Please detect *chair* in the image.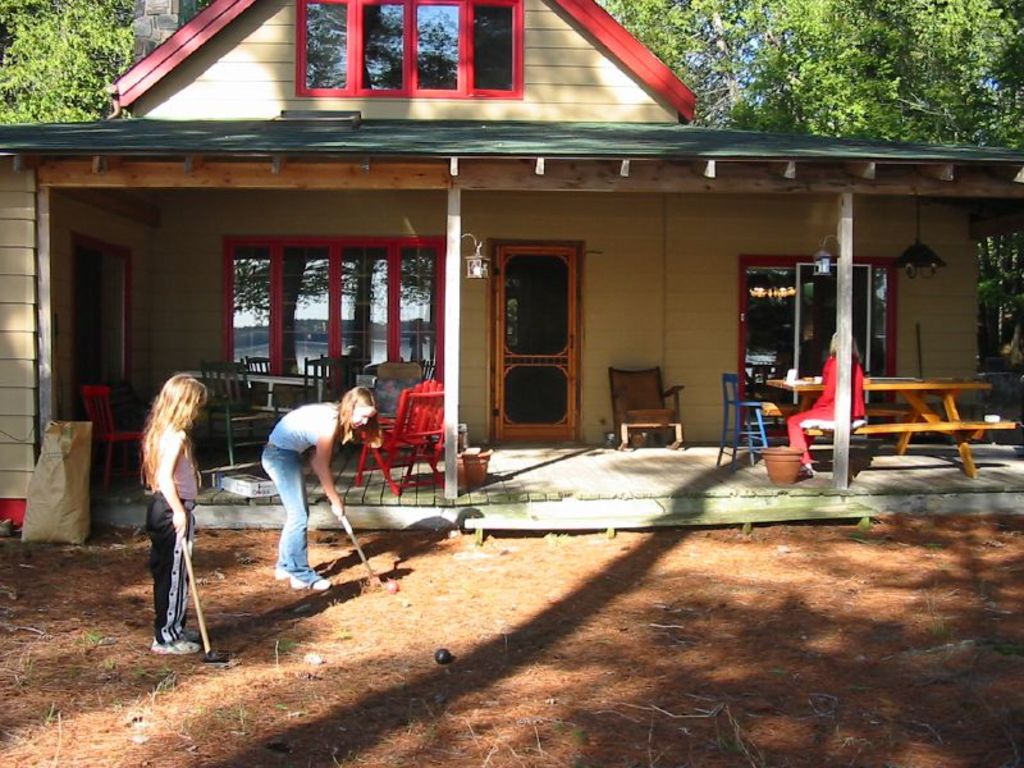
357 385 443 500.
